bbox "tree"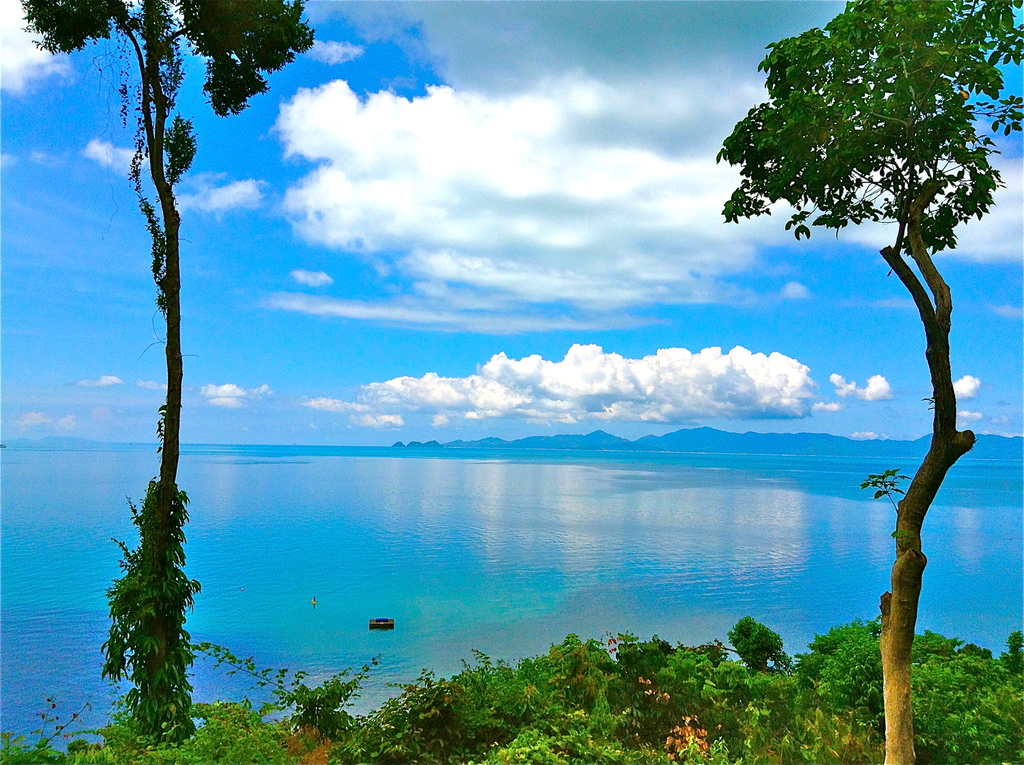
x1=8 y1=0 x2=311 y2=764
